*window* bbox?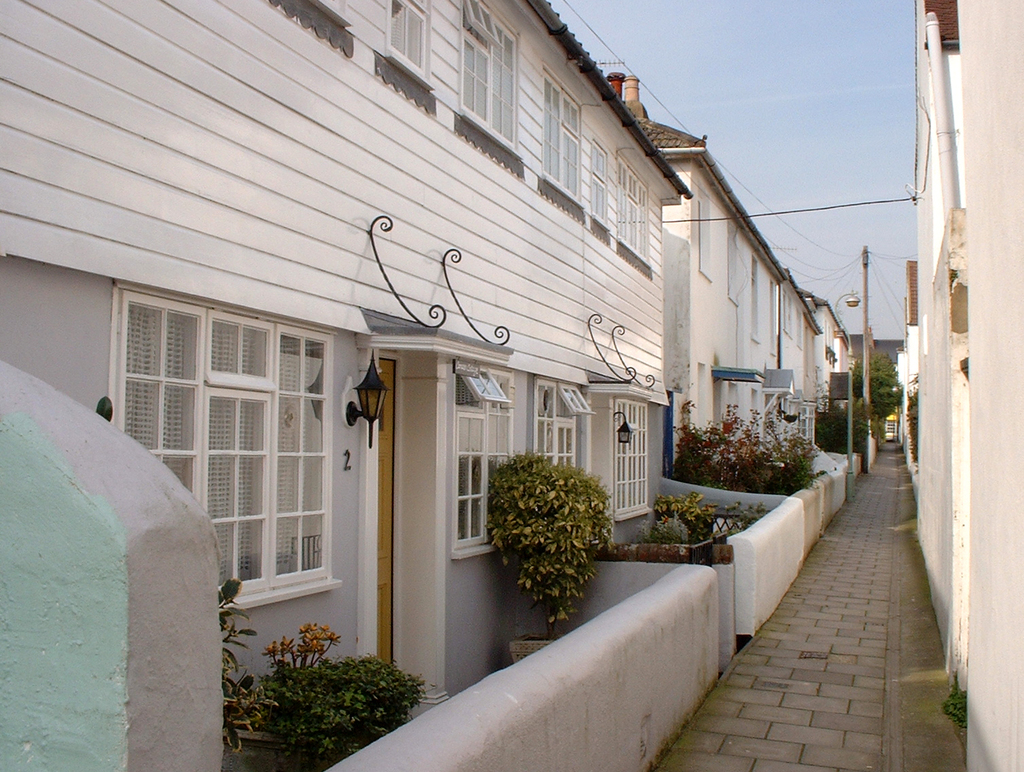
[615, 396, 656, 521]
